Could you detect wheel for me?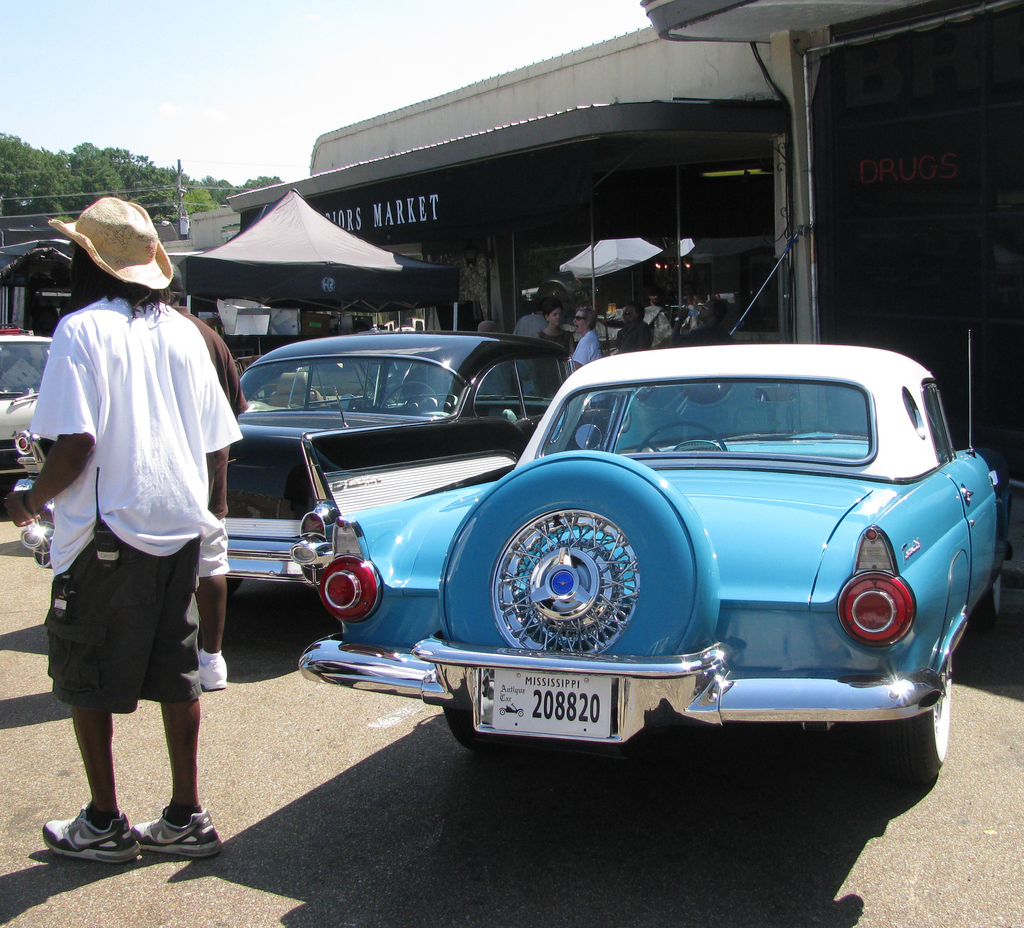
Detection result: box(972, 578, 1001, 628).
